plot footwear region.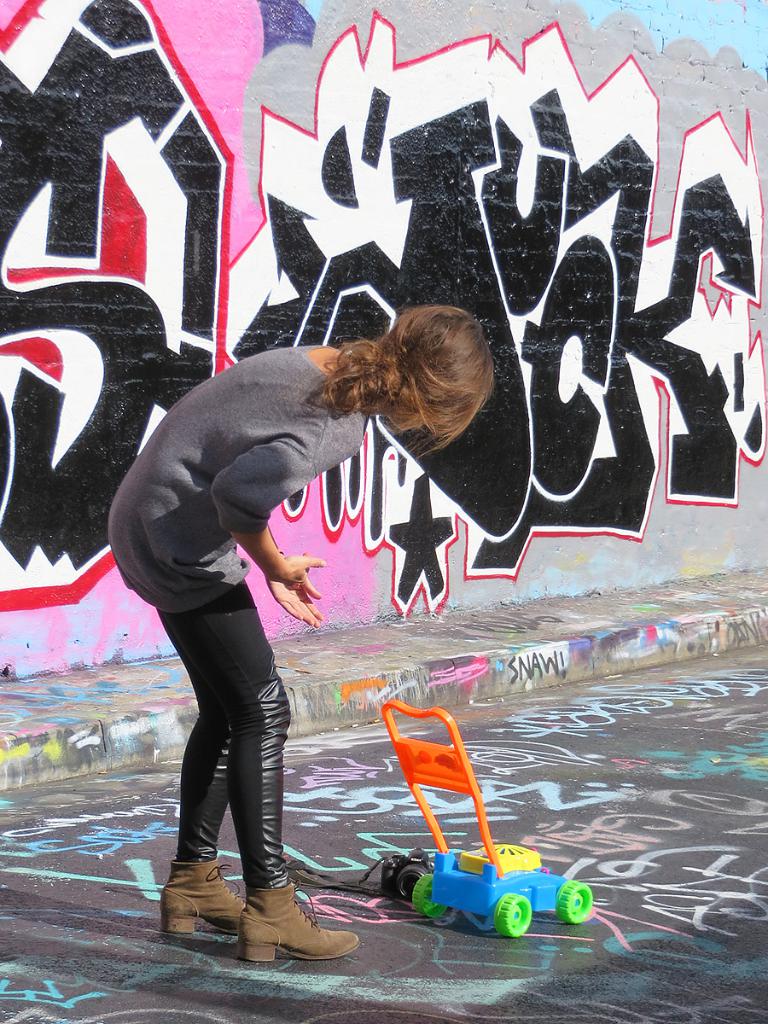
Plotted at x1=160, y1=856, x2=240, y2=935.
